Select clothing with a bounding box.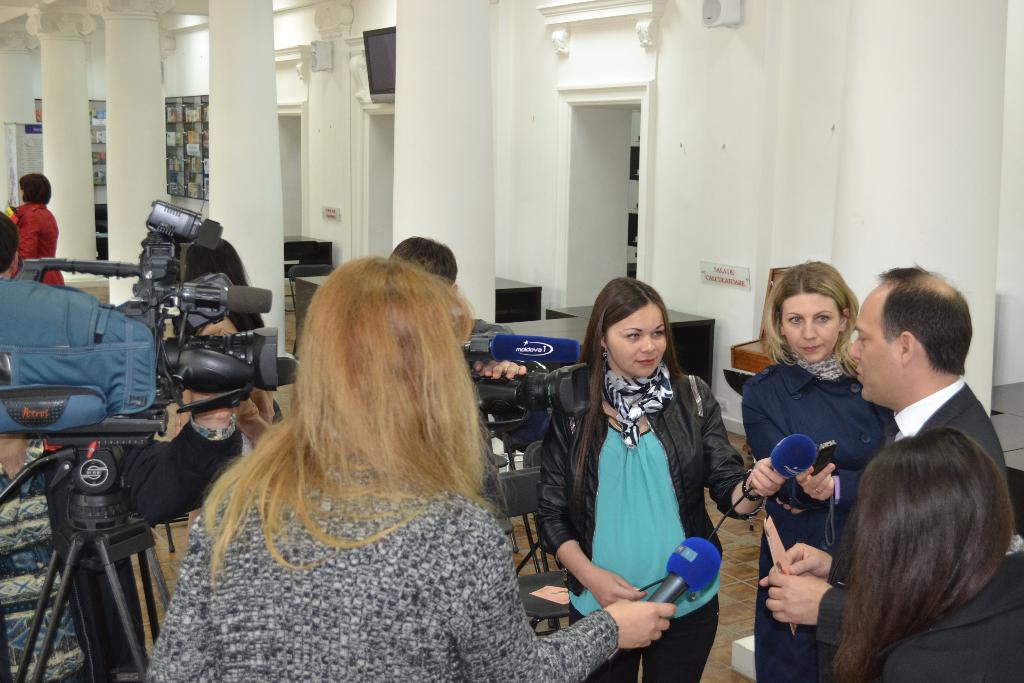
select_region(799, 379, 1016, 679).
